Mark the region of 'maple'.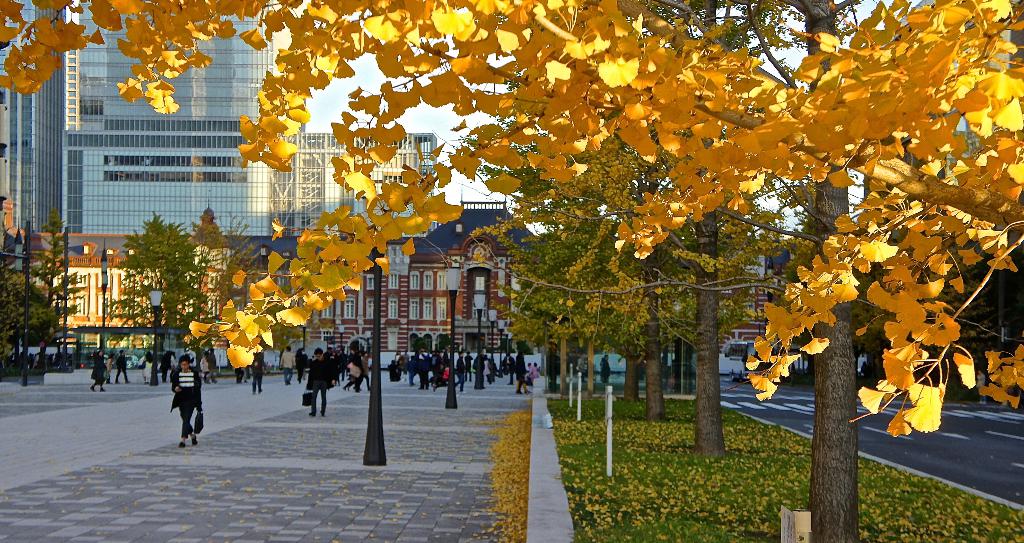
Region: crop(555, 407, 1023, 535).
